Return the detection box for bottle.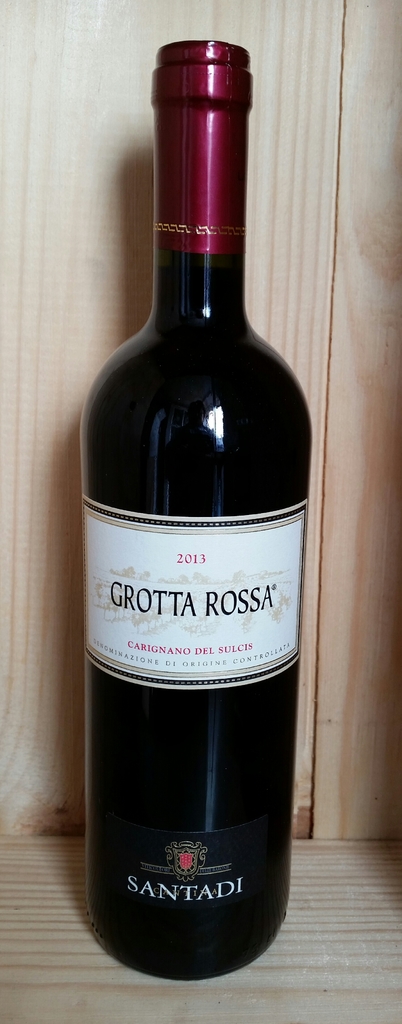
{"left": 86, "top": 40, "right": 308, "bottom": 984}.
